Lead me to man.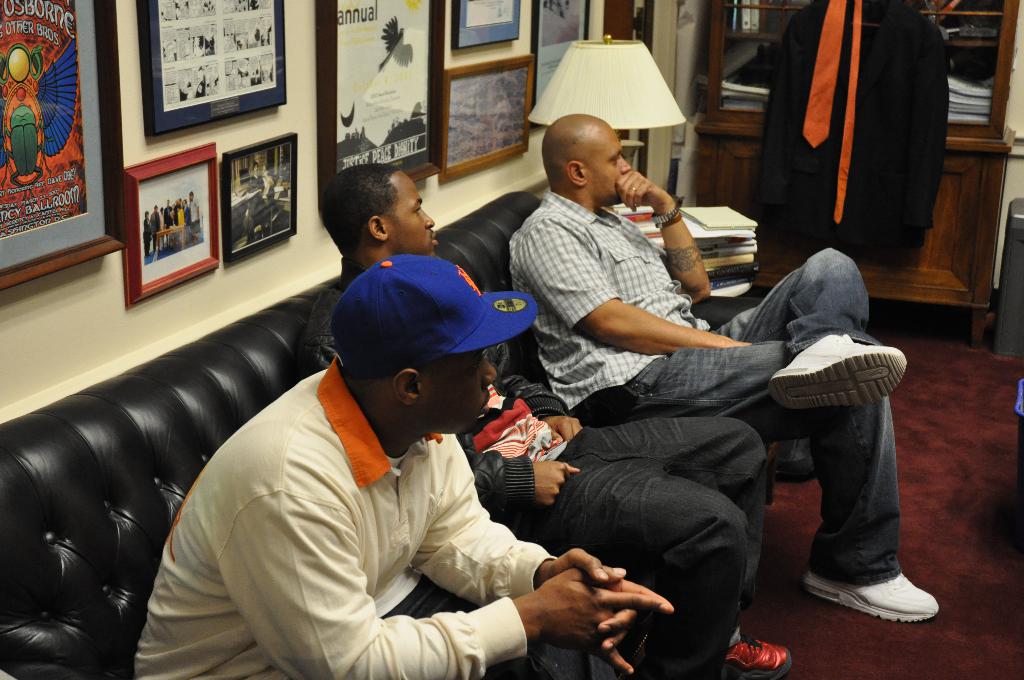
Lead to rect(316, 166, 803, 679).
